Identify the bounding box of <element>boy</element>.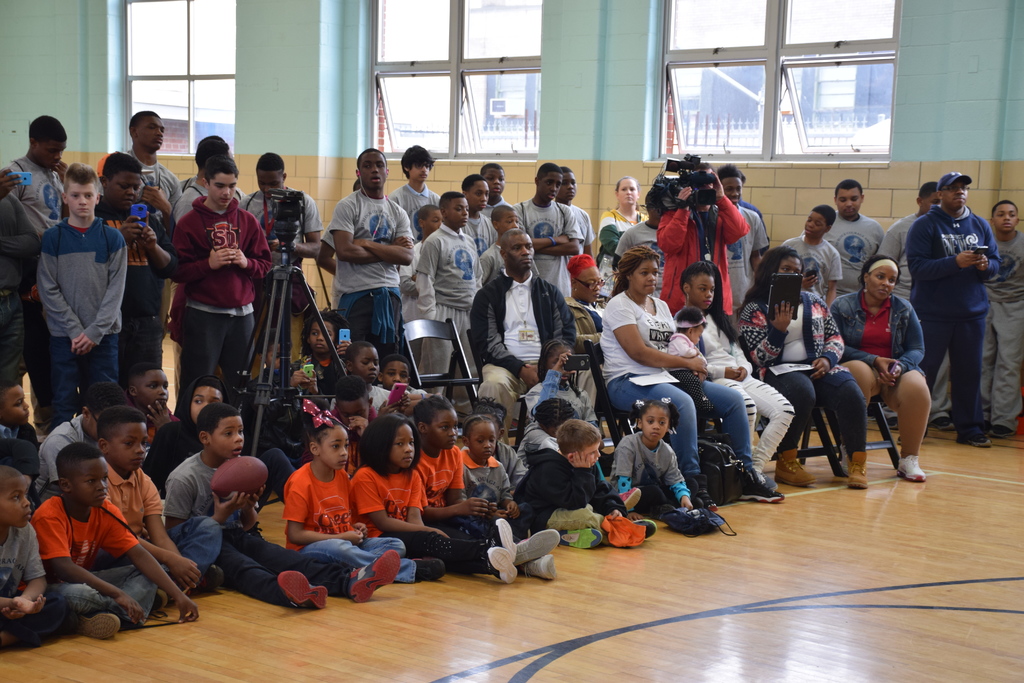
<box>32,438,202,636</box>.
